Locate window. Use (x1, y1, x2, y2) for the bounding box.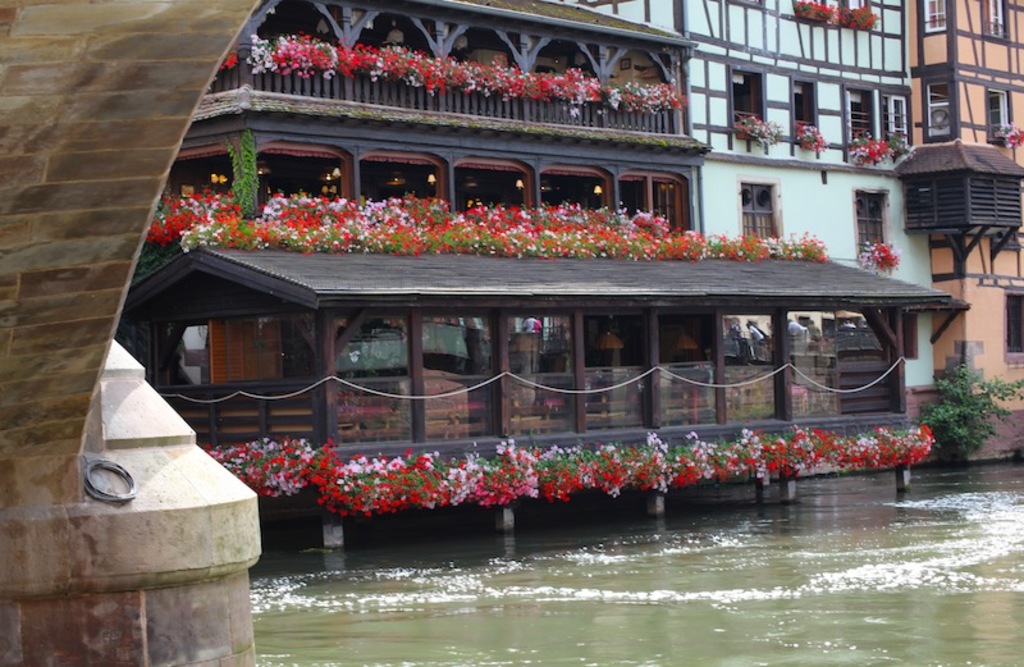
(929, 0, 947, 31).
